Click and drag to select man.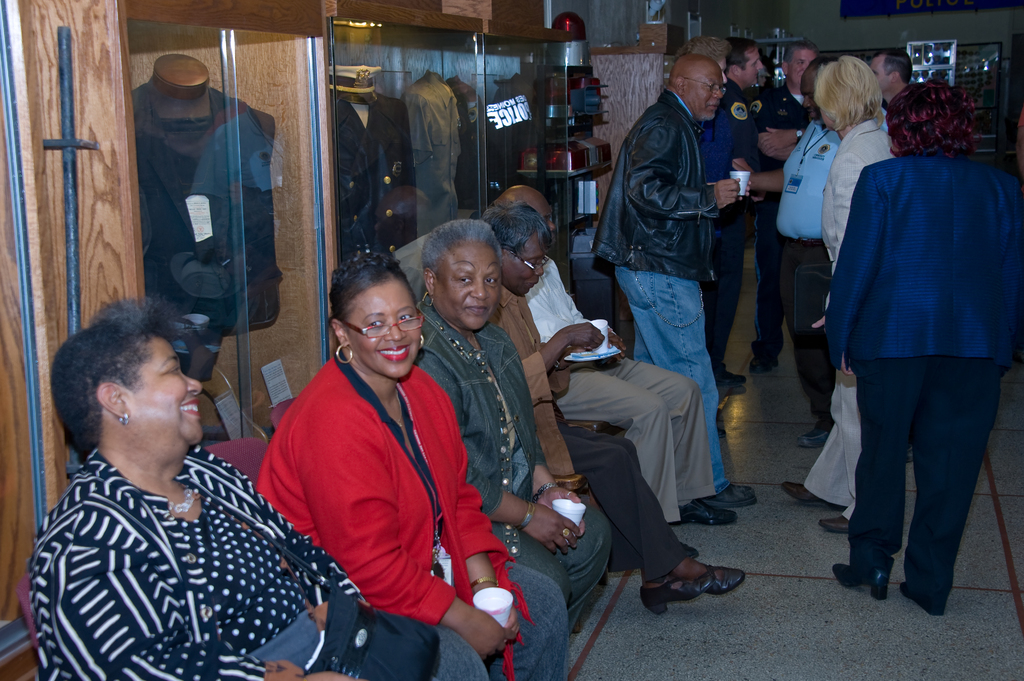
Selection: {"left": 699, "top": 36, "right": 774, "bottom": 390}.
